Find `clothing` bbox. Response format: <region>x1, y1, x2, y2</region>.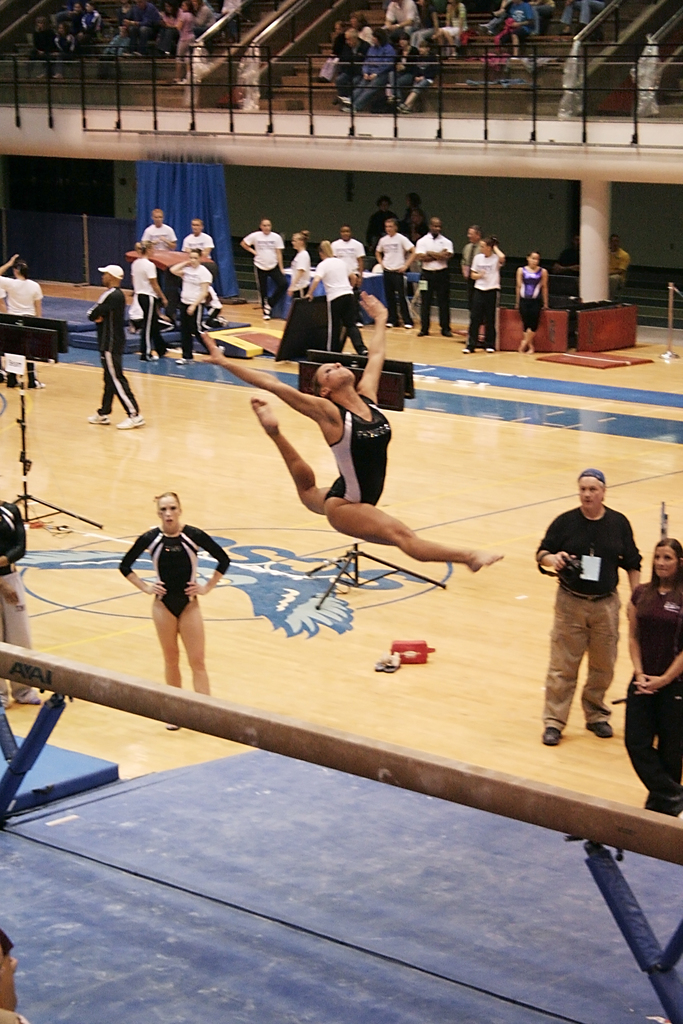
<region>204, 285, 223, 322</region>.
